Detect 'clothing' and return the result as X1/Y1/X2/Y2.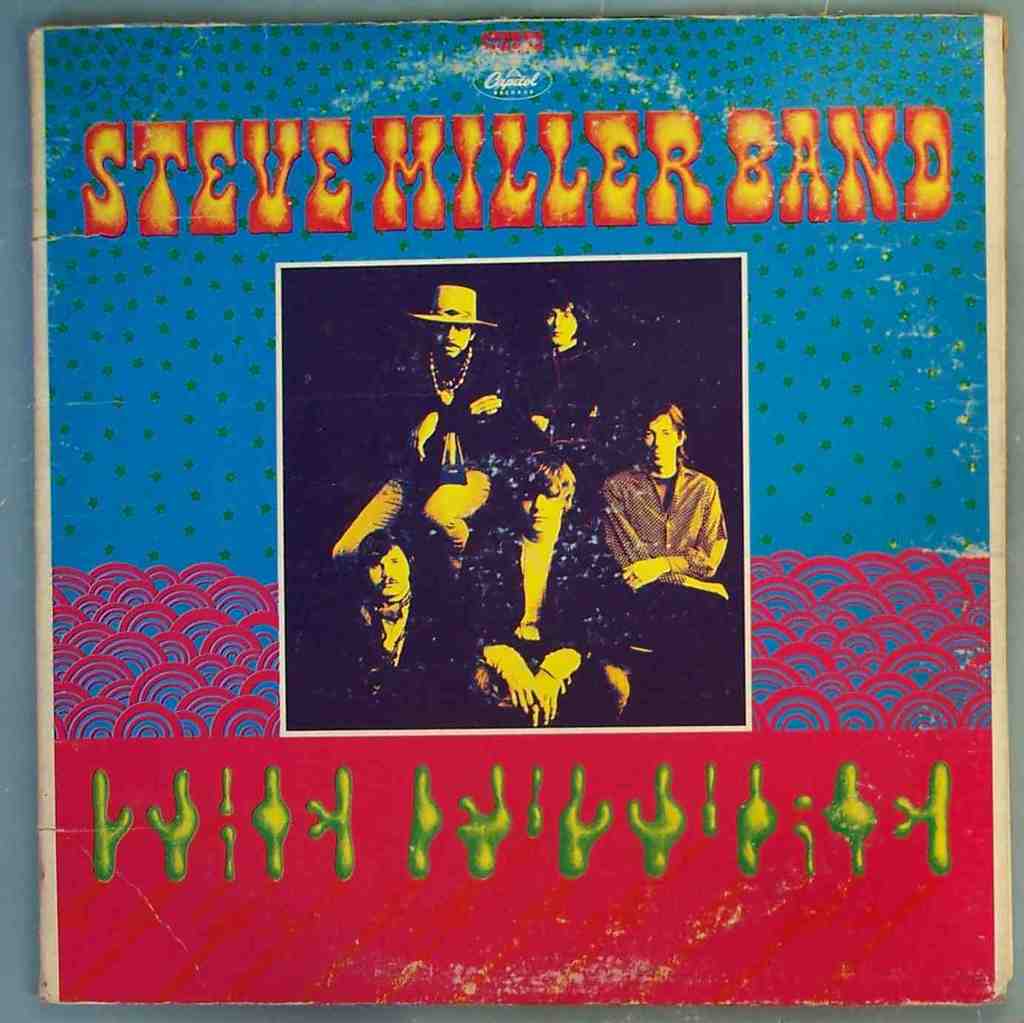
395/339/513/457.
